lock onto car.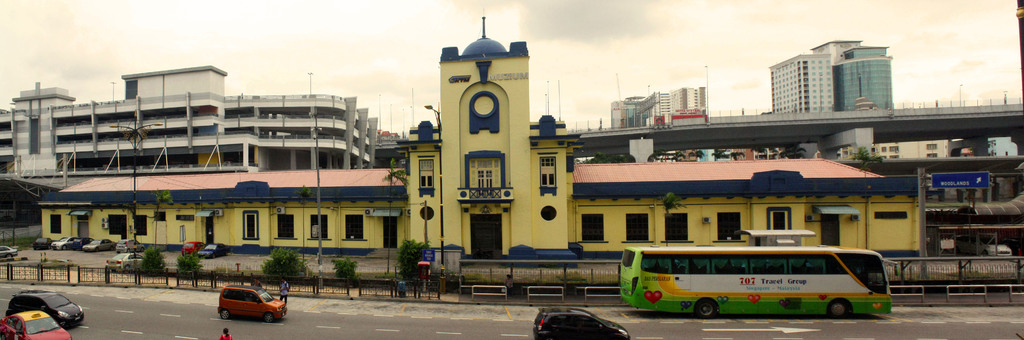
Locked: 0,309,72,339.
